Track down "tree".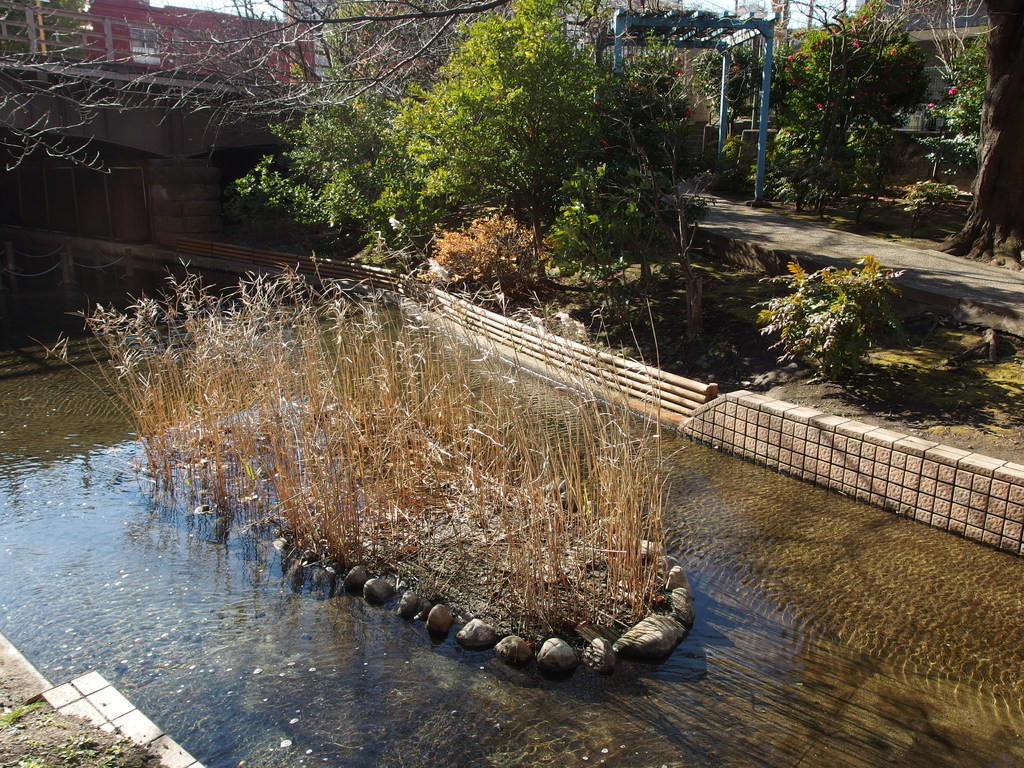
Tracked to rect(929, 0, 1023, 266).
